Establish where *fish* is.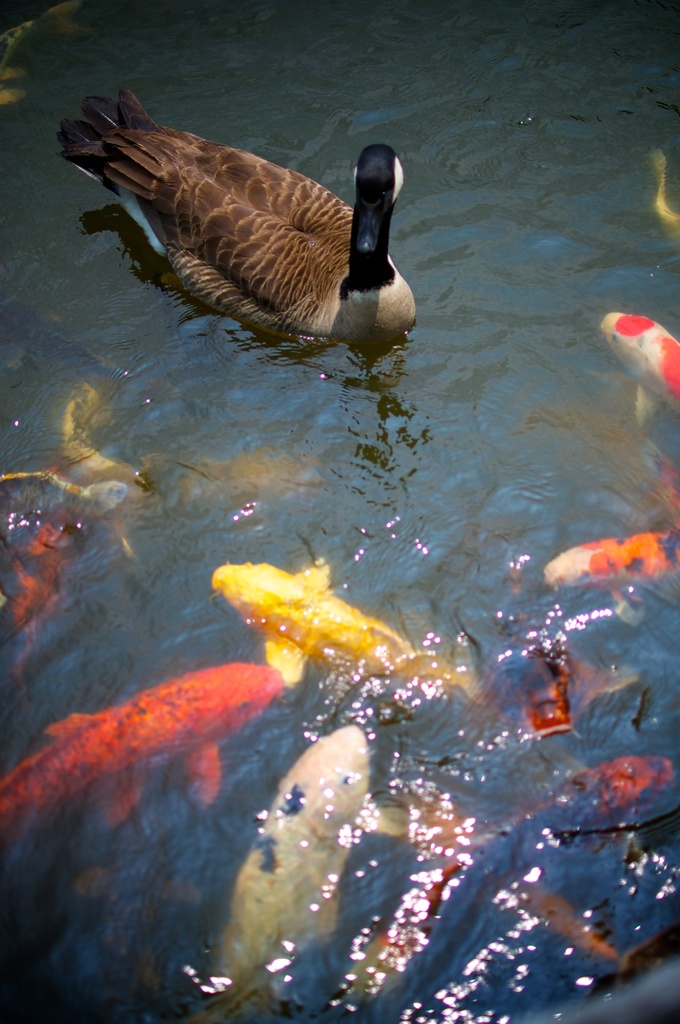
Established at {"left": 188, "top": 546, "right": 458, "bottom": 728}.
